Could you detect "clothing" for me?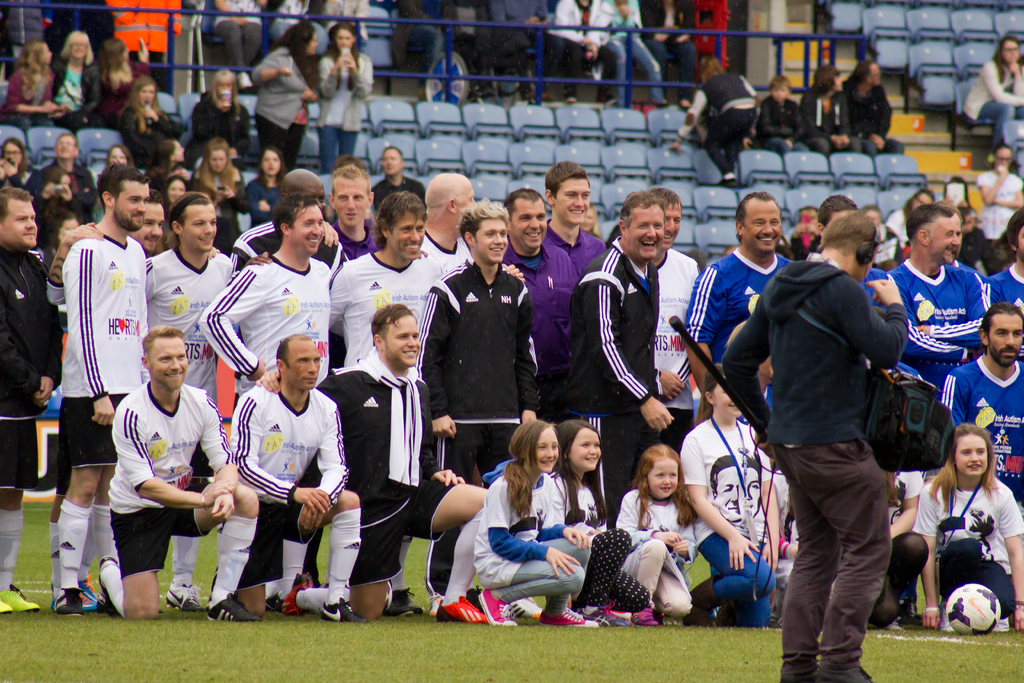
Detection result: <bbox>99, 340, 220, 606</bbox>.
